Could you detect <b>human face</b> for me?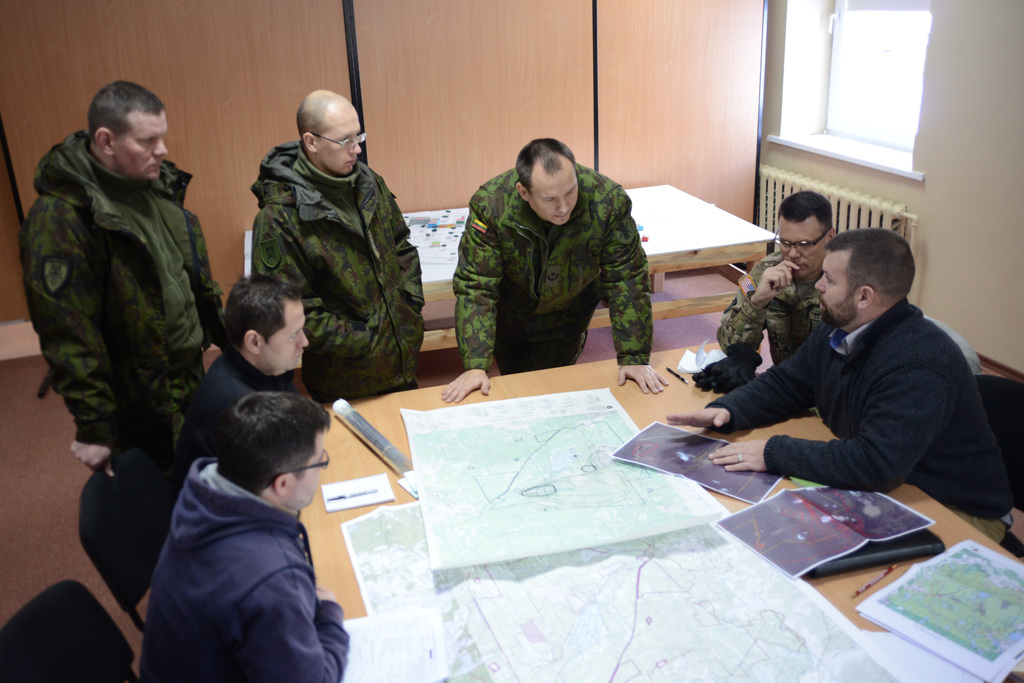
Detection result: 294 427 327 511.
